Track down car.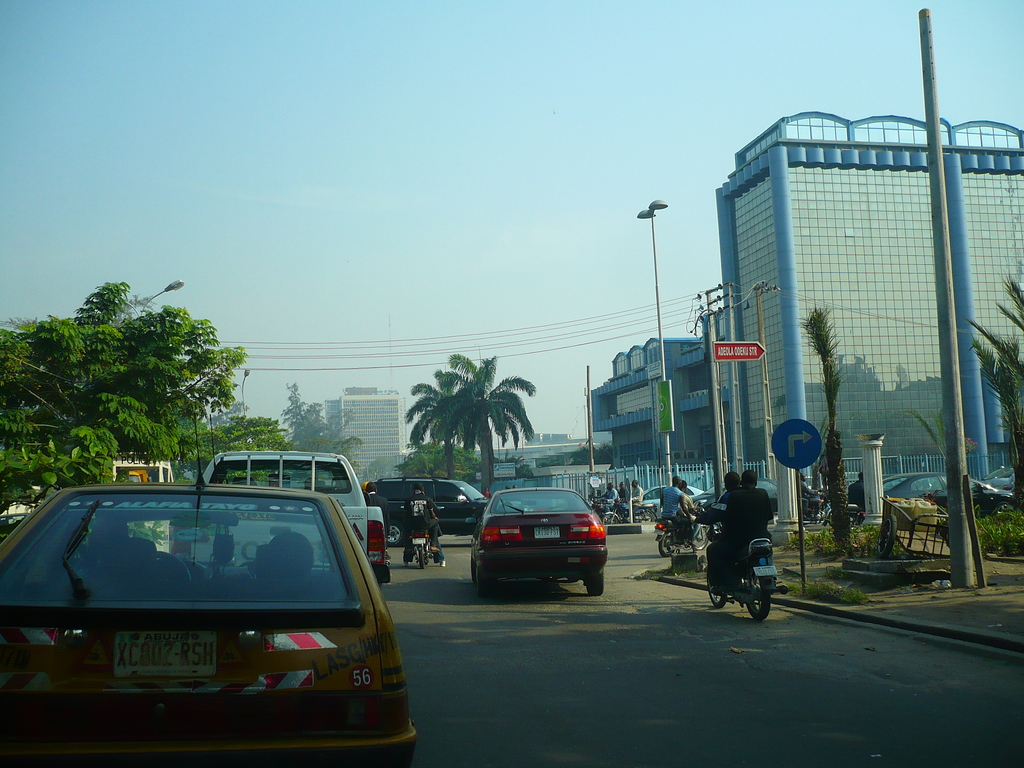
Tracked to x1=0, y1=415, x2=423, y2=767.
